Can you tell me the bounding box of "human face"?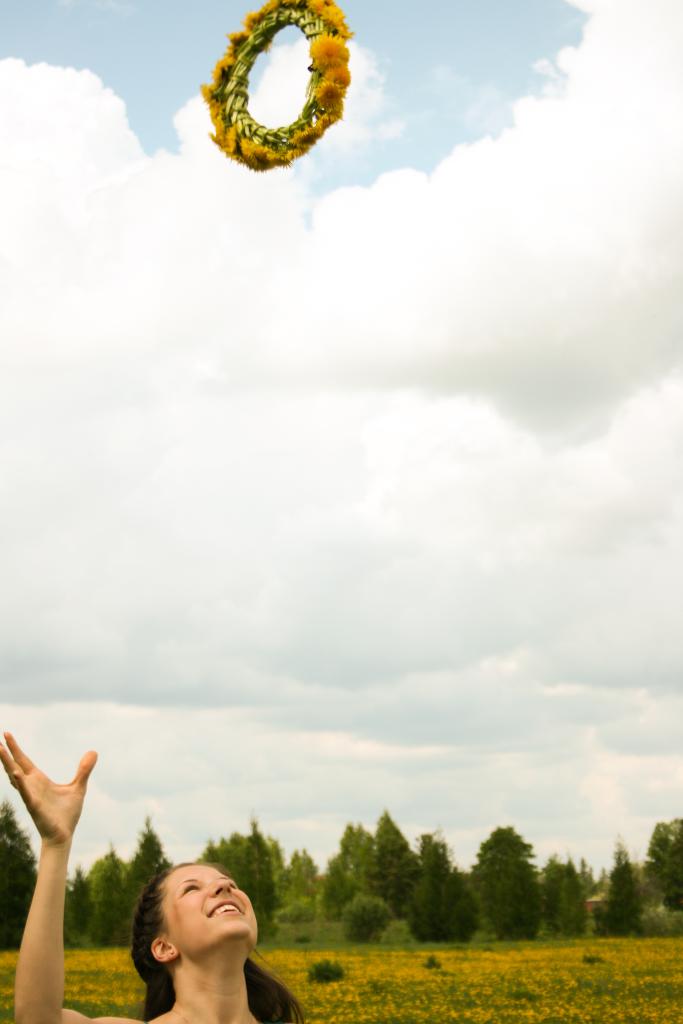
(173,861,260,940).
